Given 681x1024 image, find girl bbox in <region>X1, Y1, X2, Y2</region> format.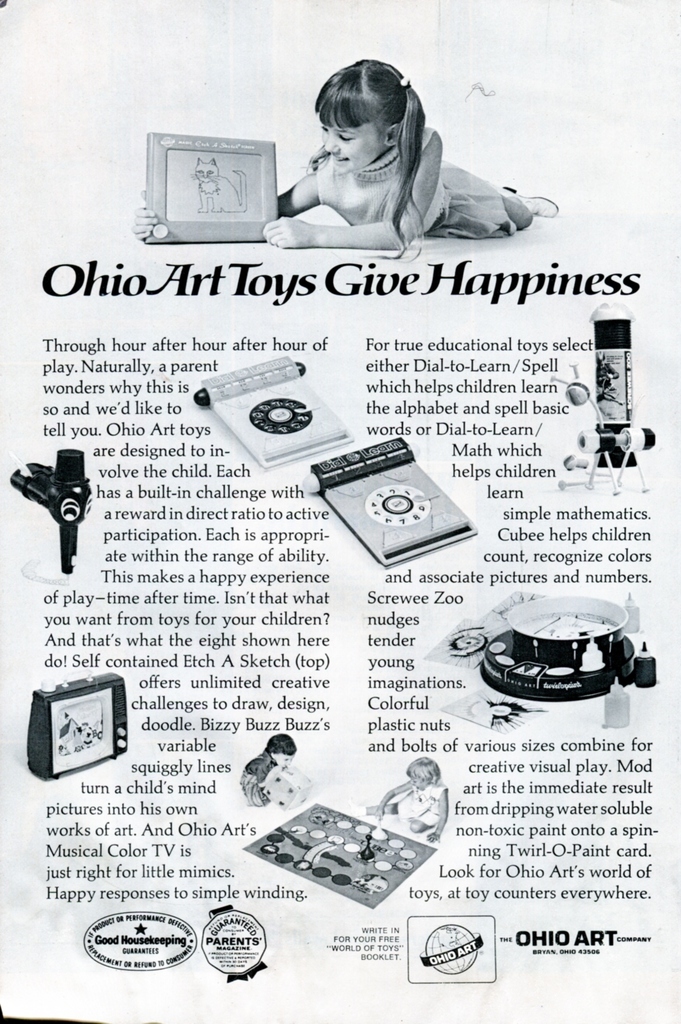
<region>127, 58, 557, 260</region>.
